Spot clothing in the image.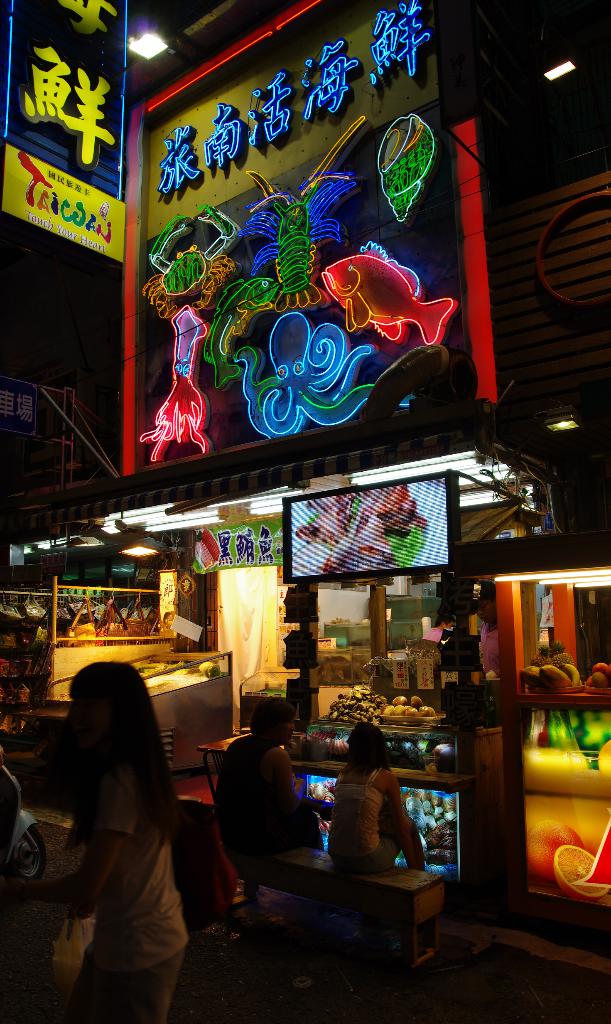
clothing found at 424:627:442:641.
